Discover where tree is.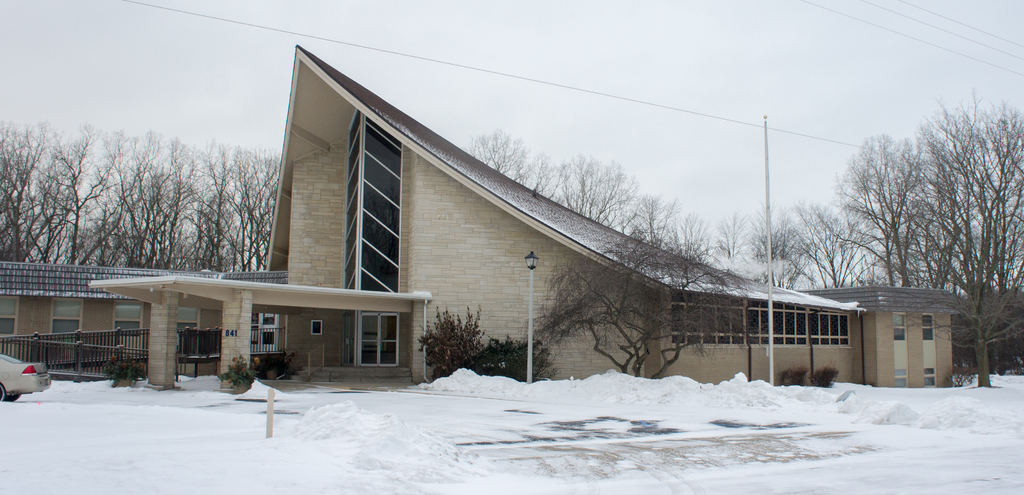
Discovered at (x1=763, y1=186, x2=864, y2=315).
